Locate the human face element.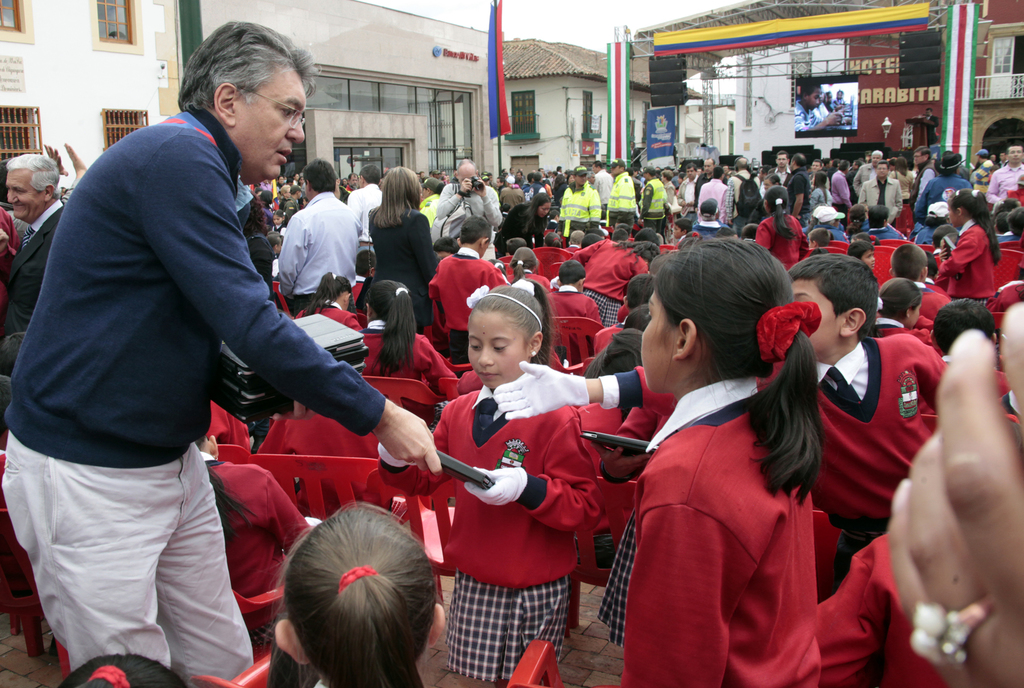
Element bbox: locate(228, 67, 307, 182).
